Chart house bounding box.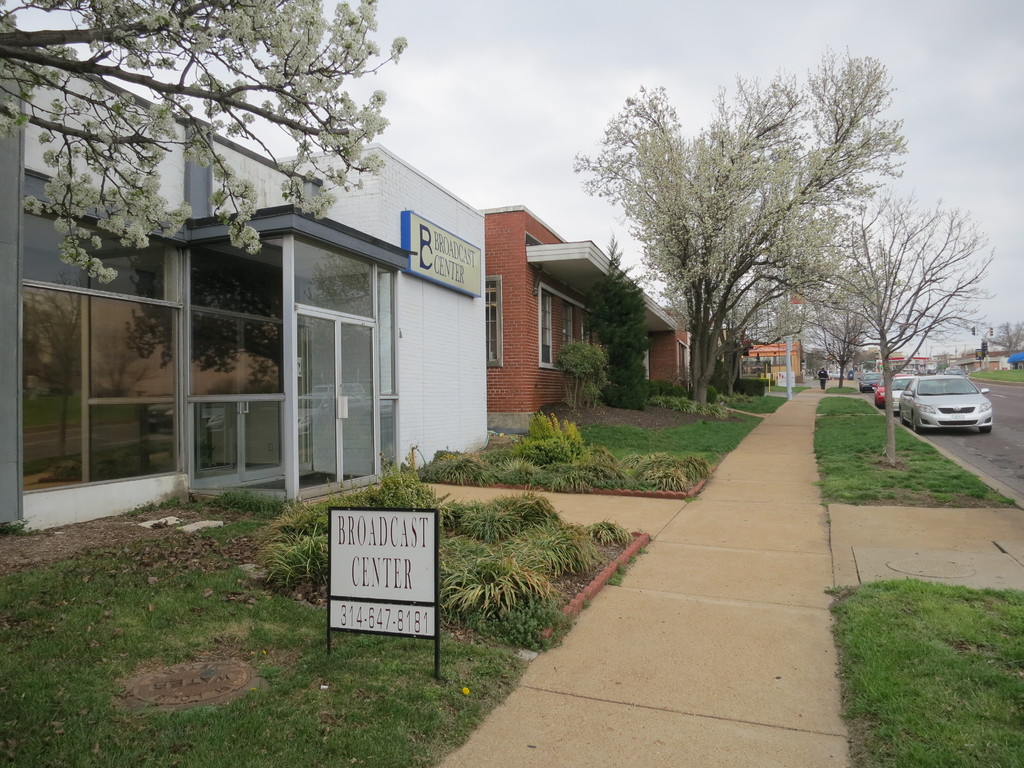
Charted: {"left": 0, "top": 17, "right": 488, "bottom": 538}.
